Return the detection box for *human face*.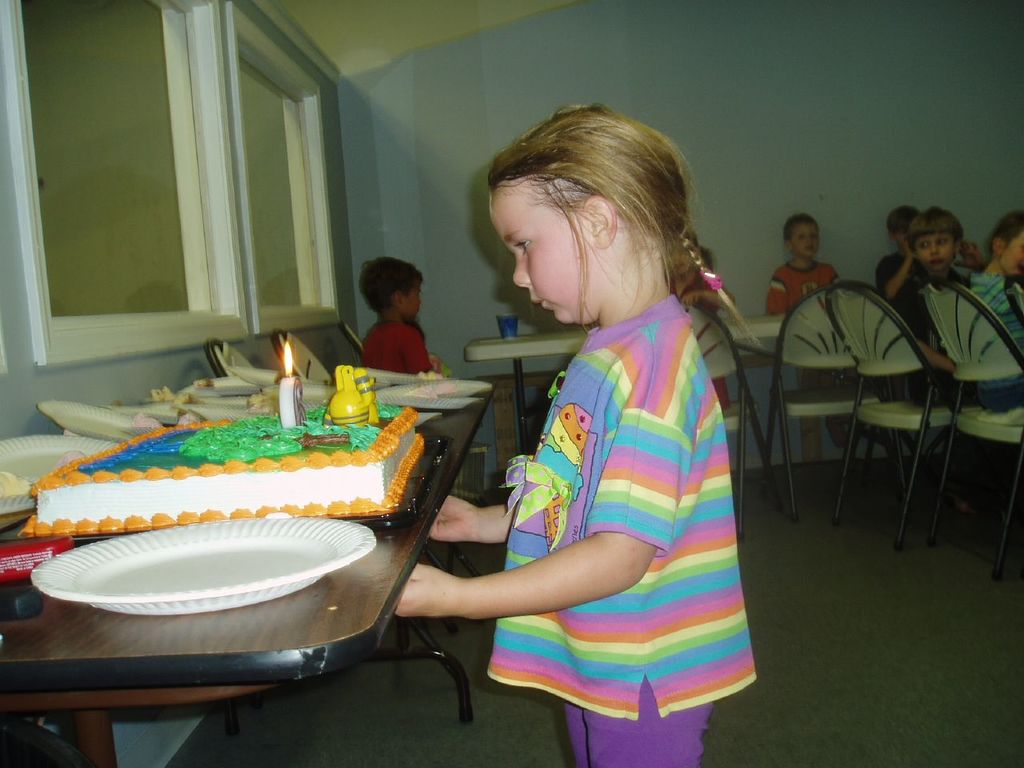
BBox(780, 218, 824, 266).
